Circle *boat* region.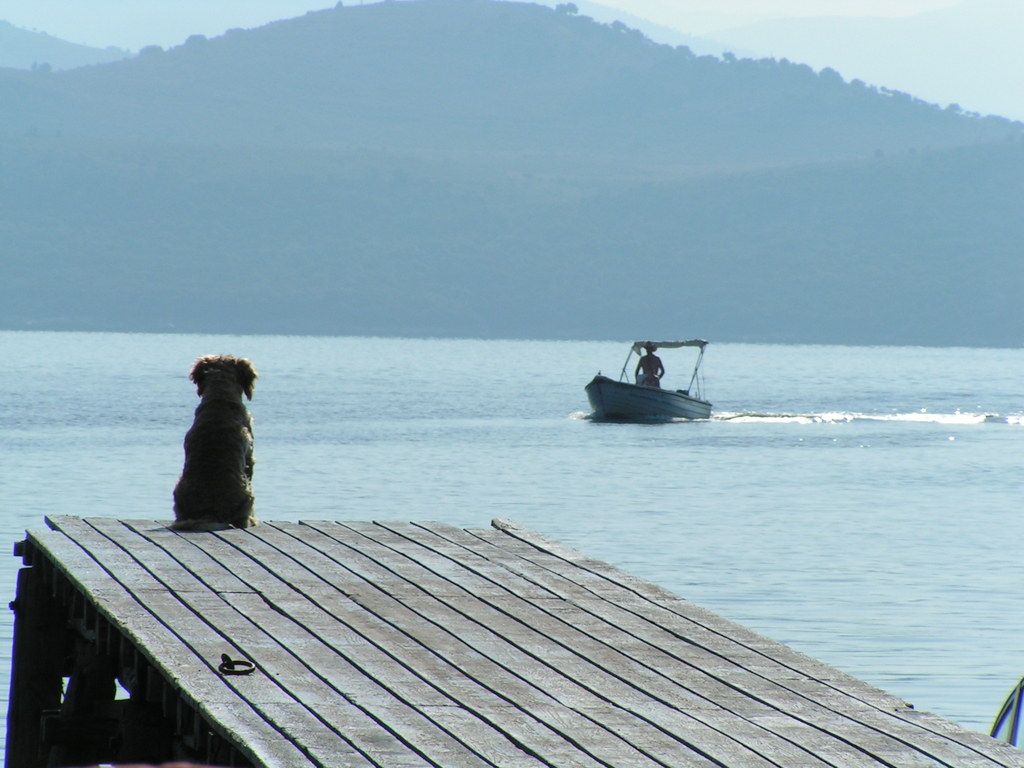
Region: locate(572, 340, 723, 425).
